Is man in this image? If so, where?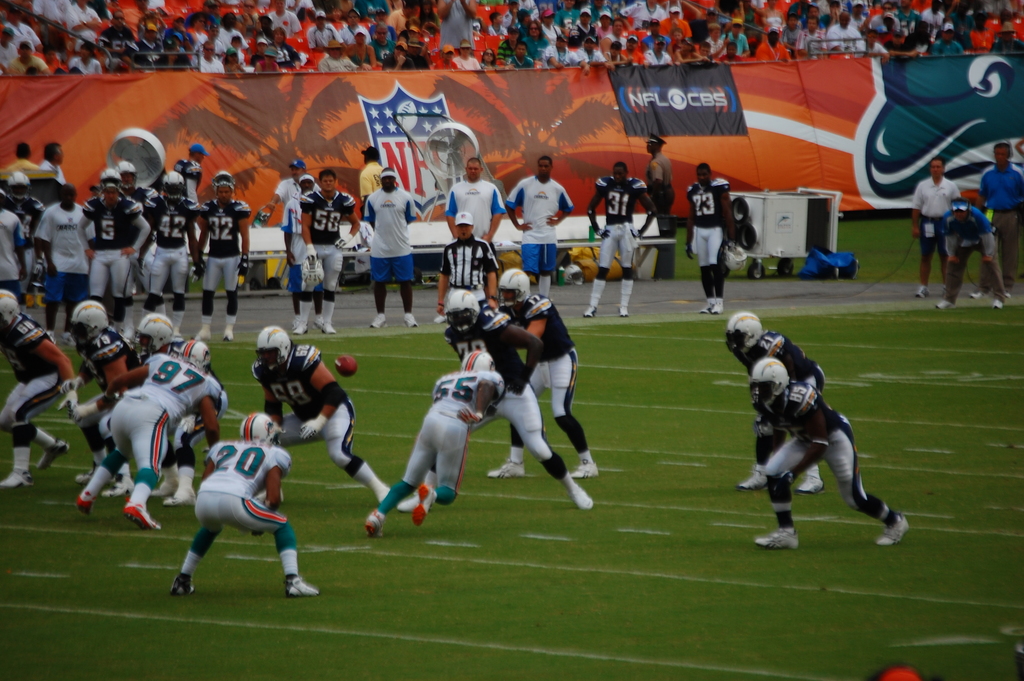
Yes, at BBox(186, 140, 215, 179).
